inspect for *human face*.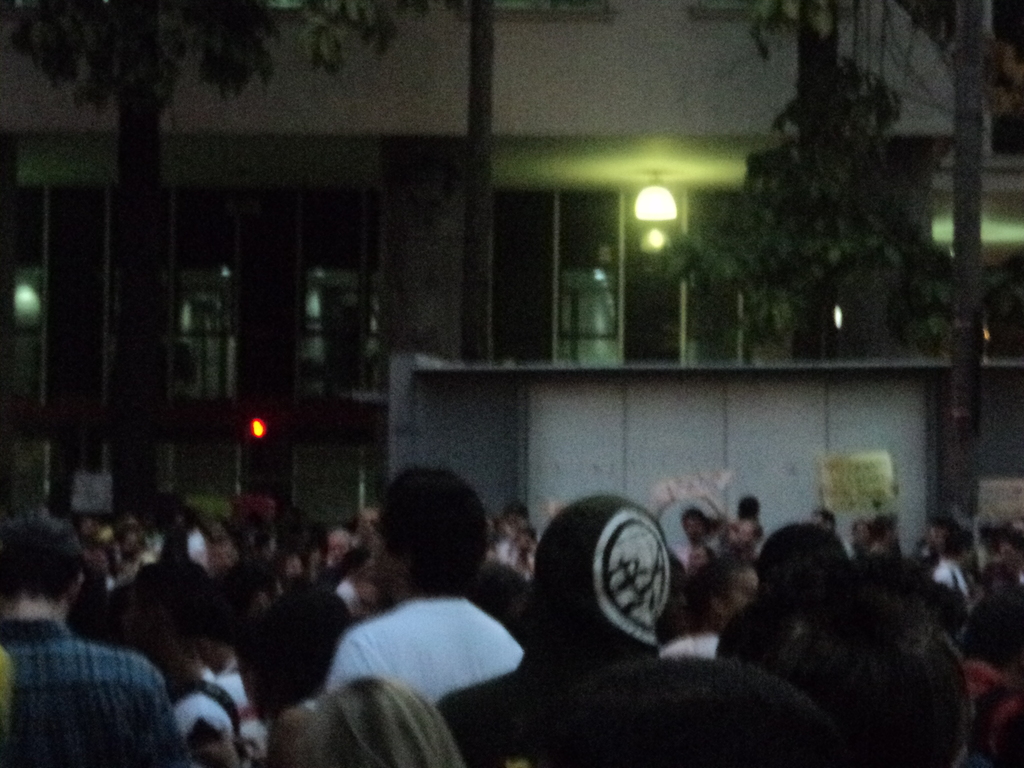
Inspection: x1=721, y1=569, x2=755, y2=625.
